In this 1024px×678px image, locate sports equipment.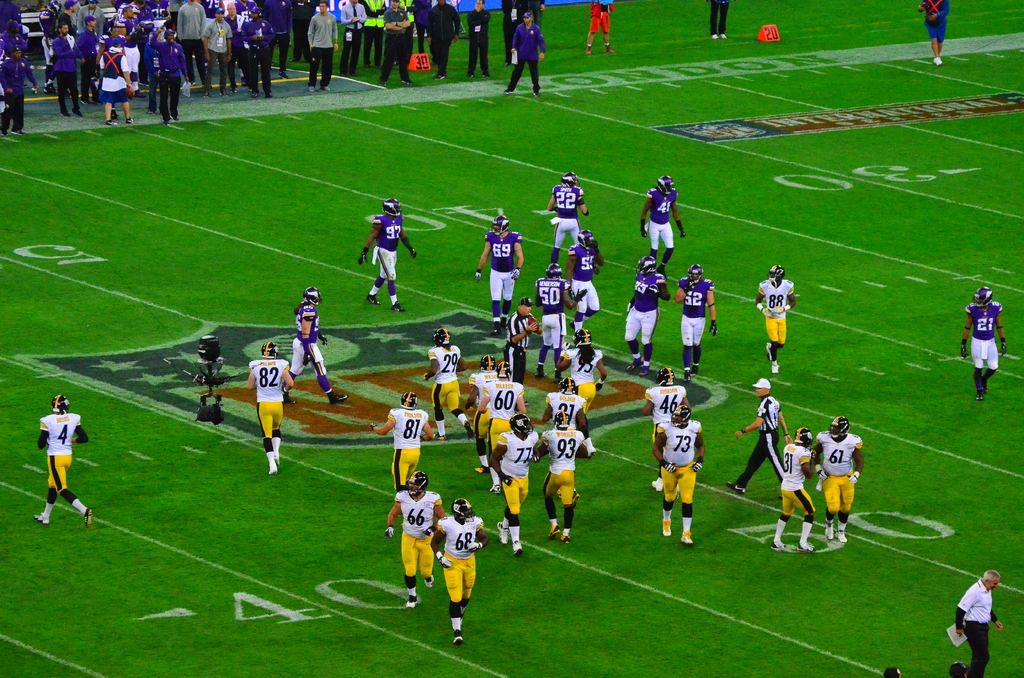
Bounding box: x1=453 y1=629 x2=462 y2=642.
